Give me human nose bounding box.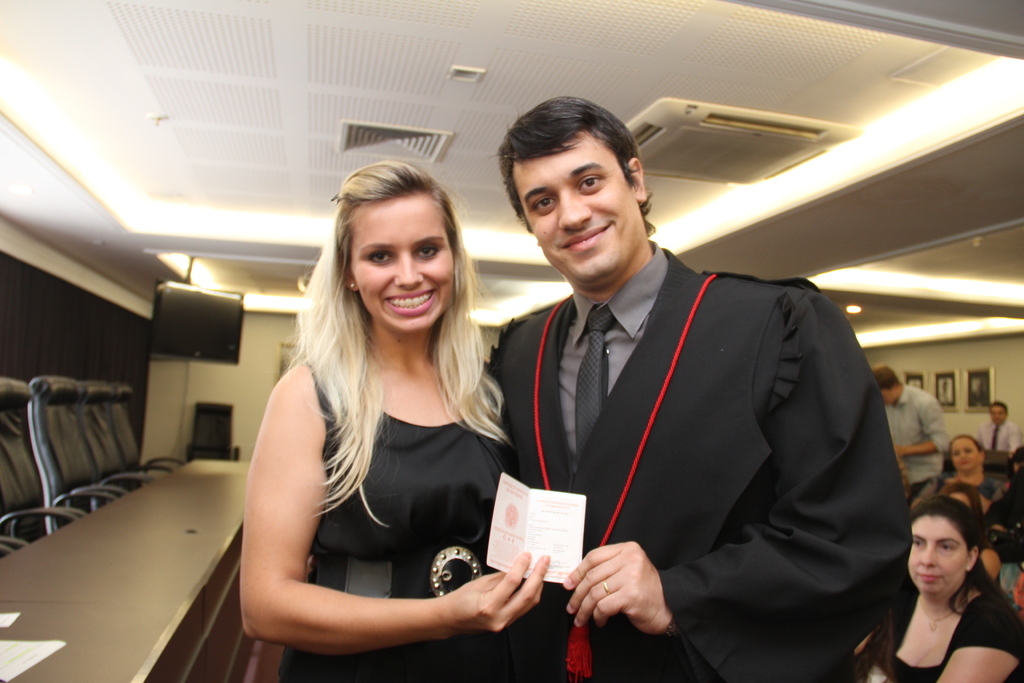
960,451,967,462.
